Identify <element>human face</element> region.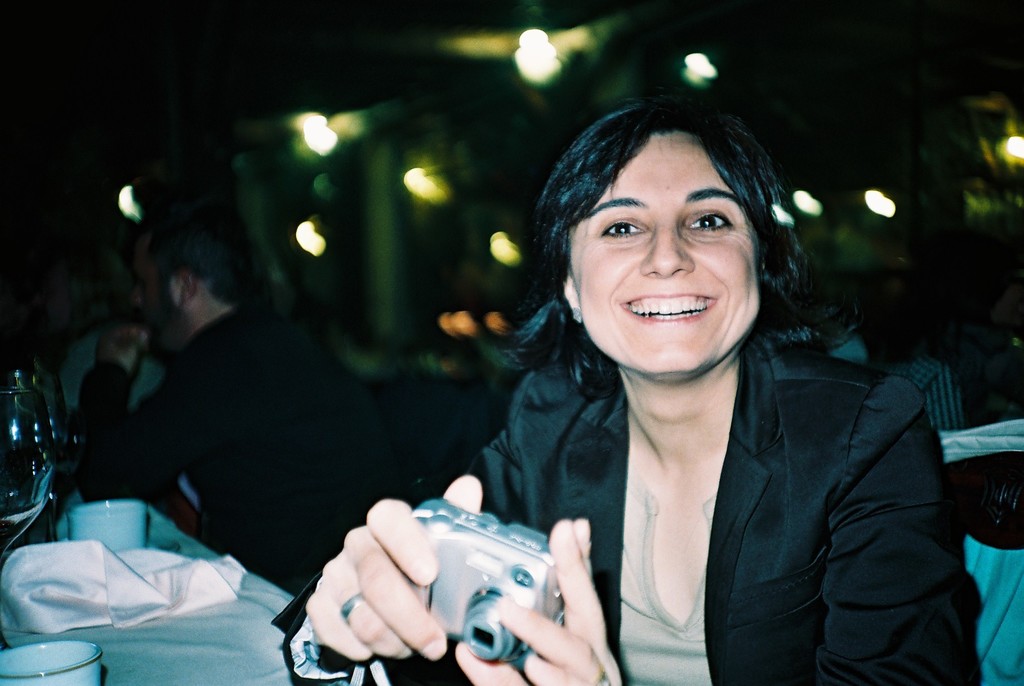
Region: BBox(568, 133, 758, 372).
